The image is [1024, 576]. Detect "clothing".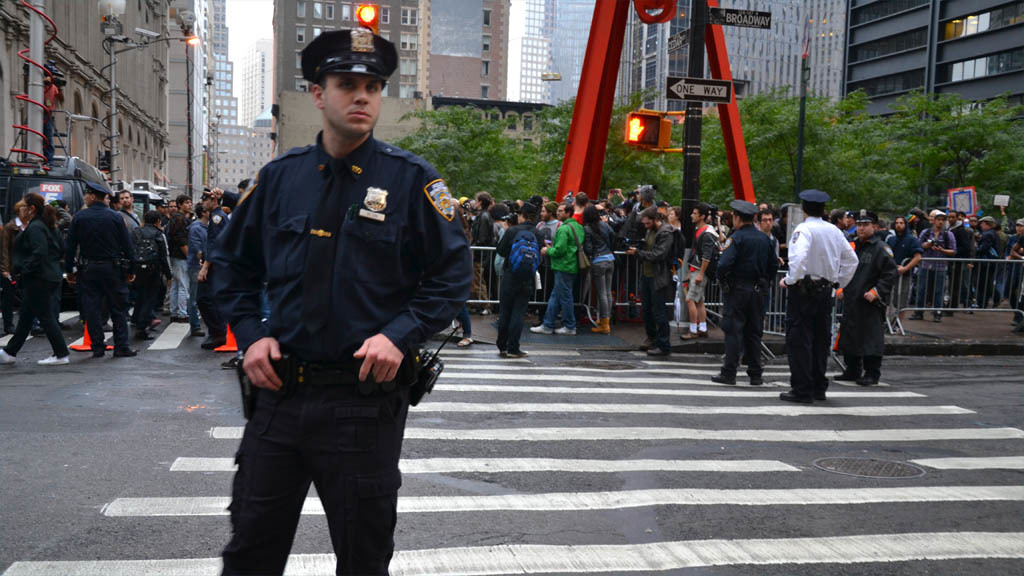
Detection: x1=914, y1=226, x2=953, y2=268.
